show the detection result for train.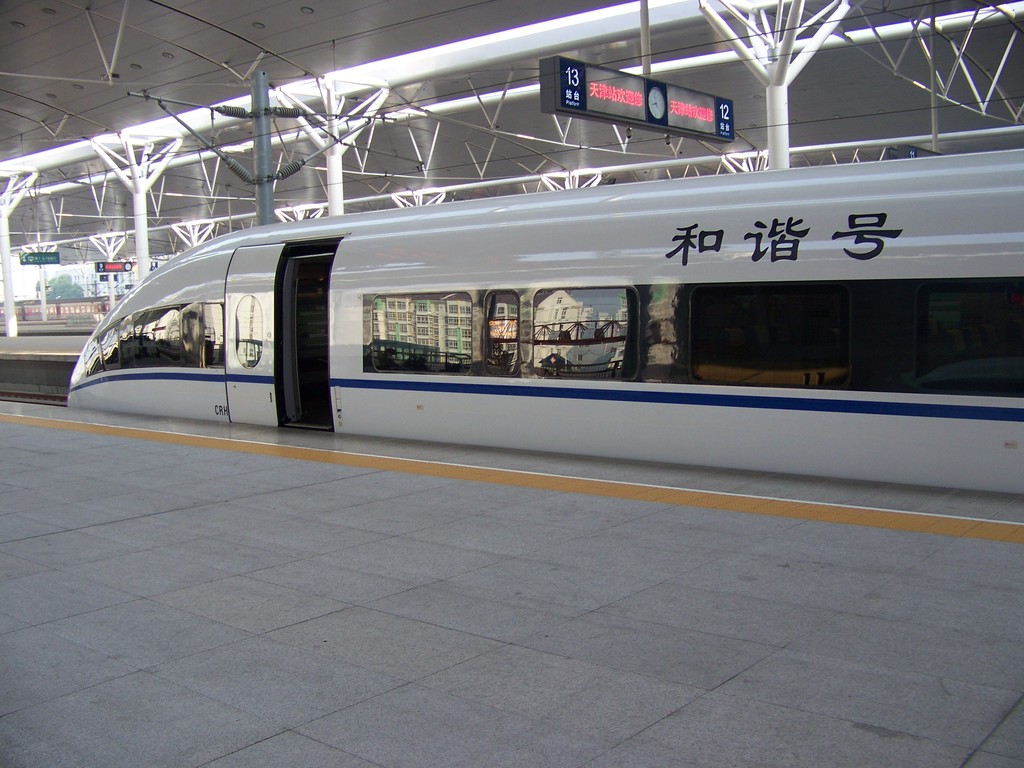
select_region(65, 147, 1023, 493).
